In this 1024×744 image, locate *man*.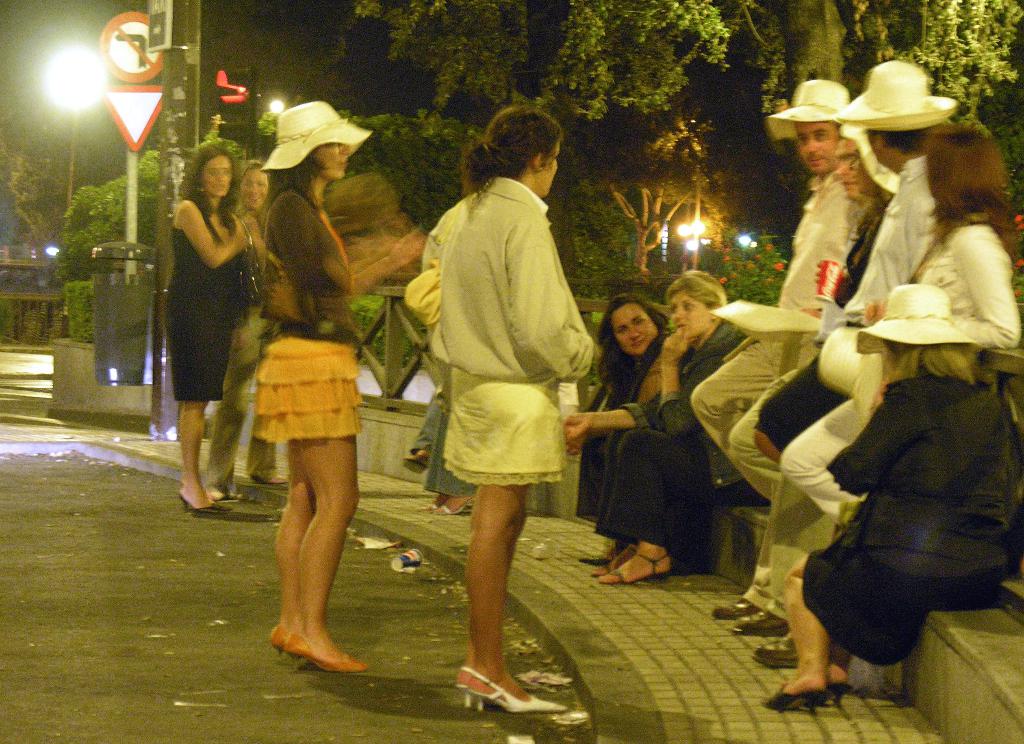
Bounding box: locate(685, 84, 879, 500).
